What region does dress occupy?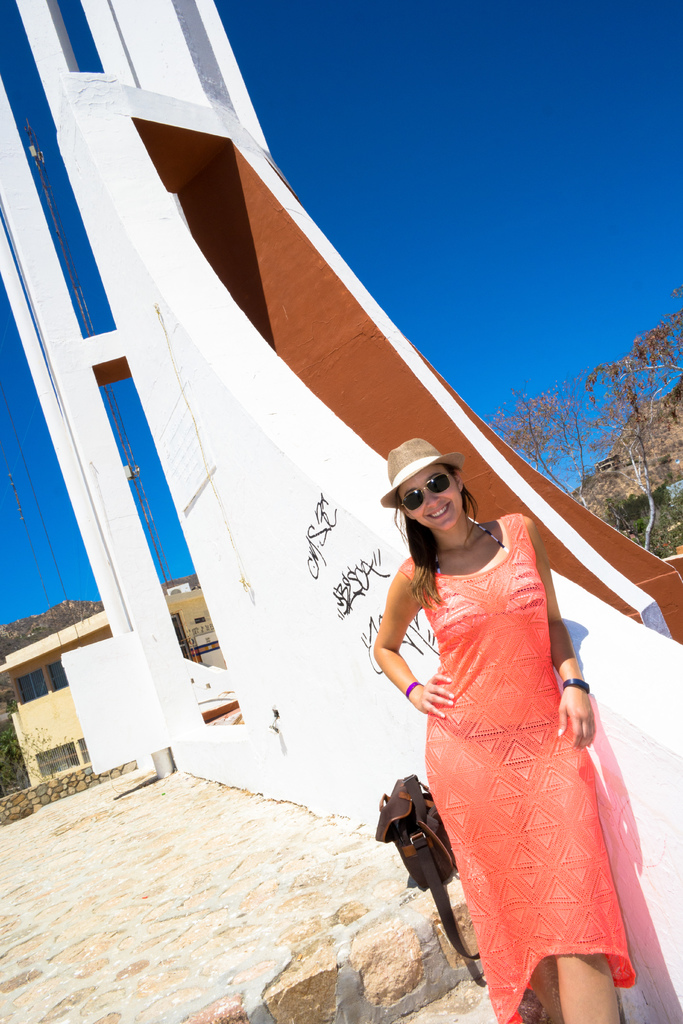
<bbox>393, 515, 638, 1023</bbox>.
